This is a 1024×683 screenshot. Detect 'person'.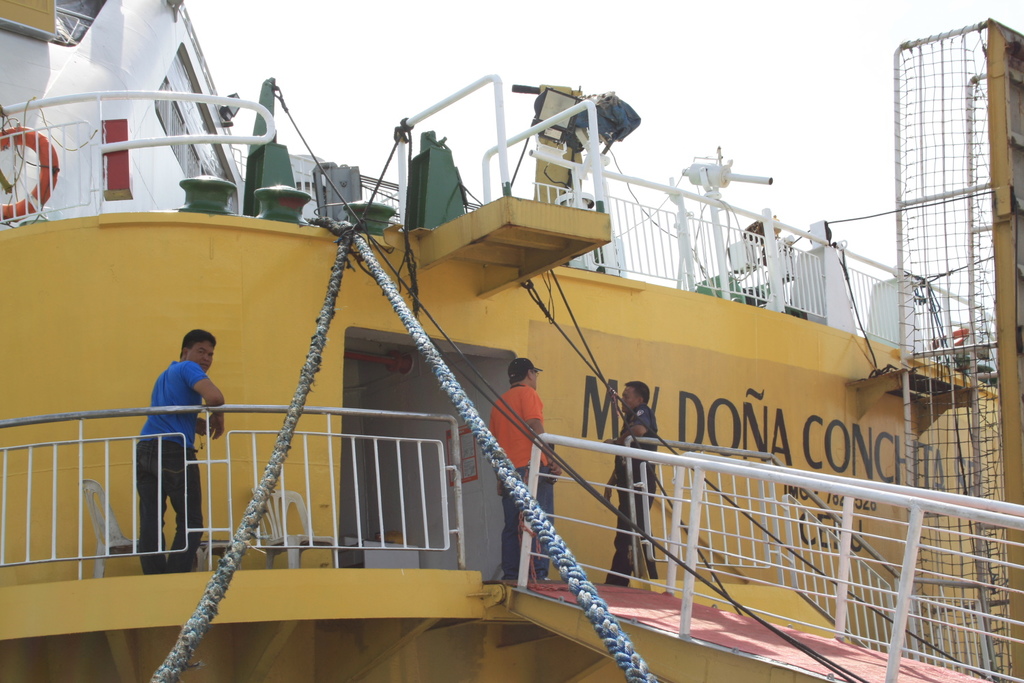
select_region(484, 357, 564, 579).
